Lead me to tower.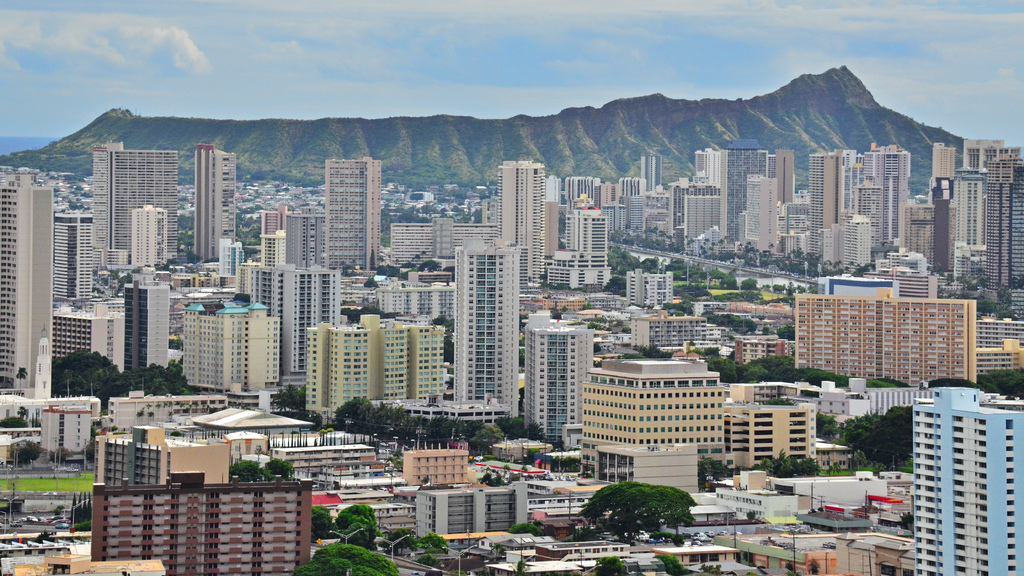
Lead to box(505, 159, 545, 285).
